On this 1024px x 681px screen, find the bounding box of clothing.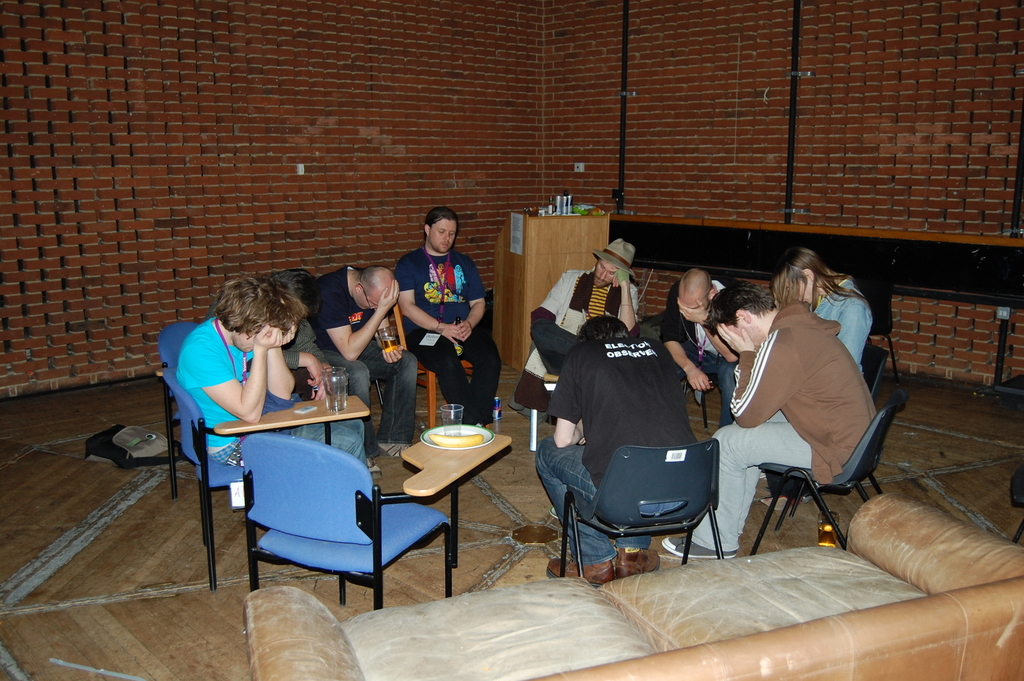
Bounding box: bbox=(509, 260, 640, 425).
